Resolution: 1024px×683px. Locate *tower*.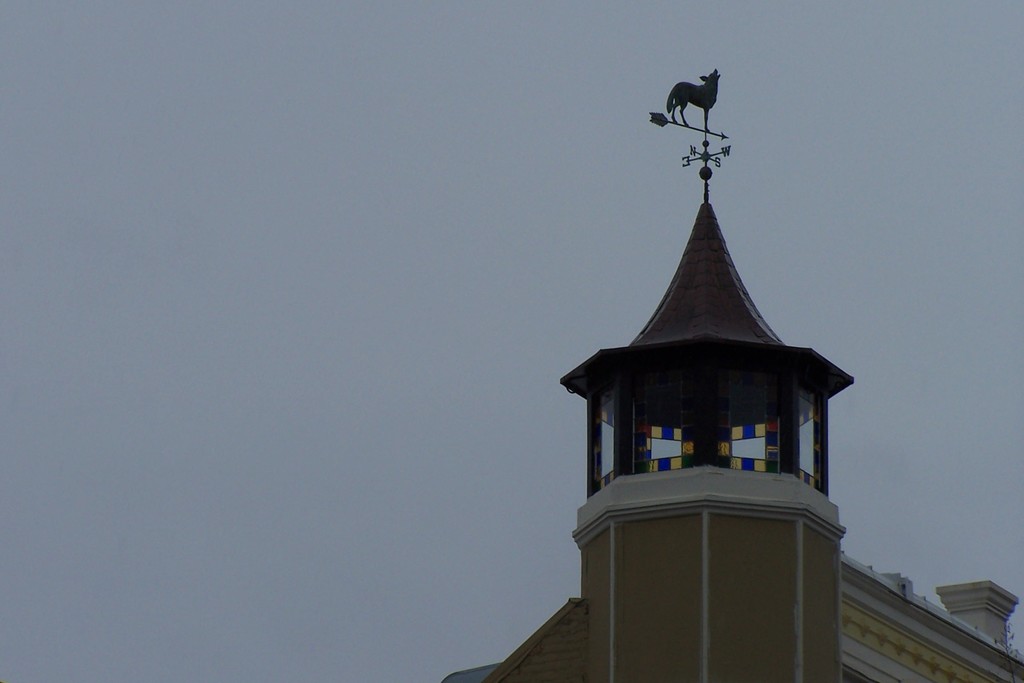
{"left": 584, "top": 68, "right": 846, "bottom": 682}.
